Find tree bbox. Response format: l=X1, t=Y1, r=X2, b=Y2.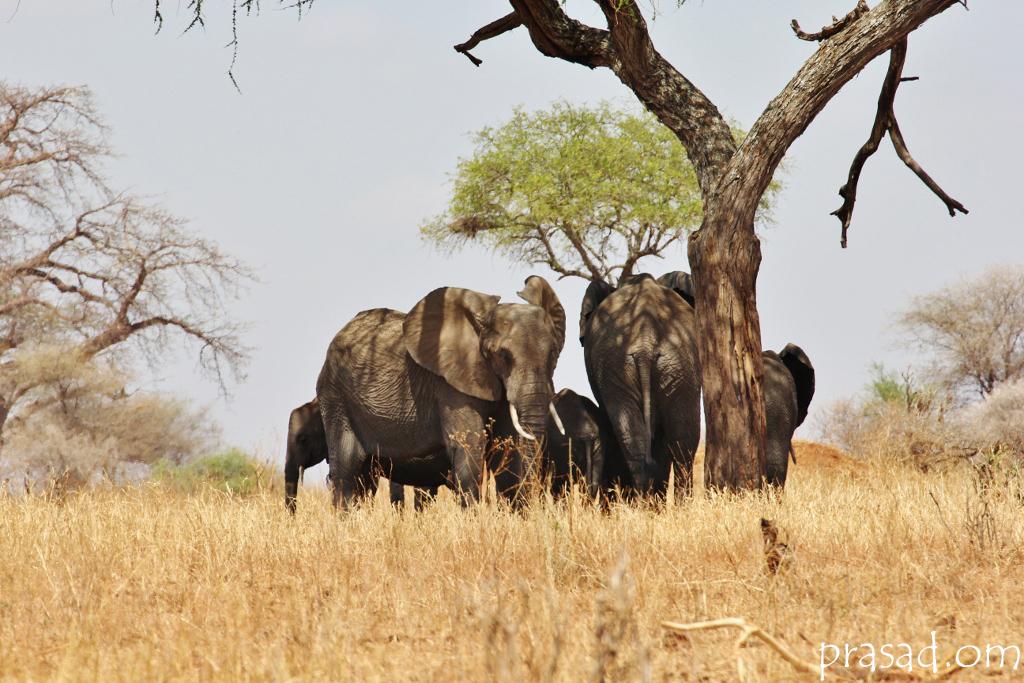
l=429, t=0, r=972, b=490.
